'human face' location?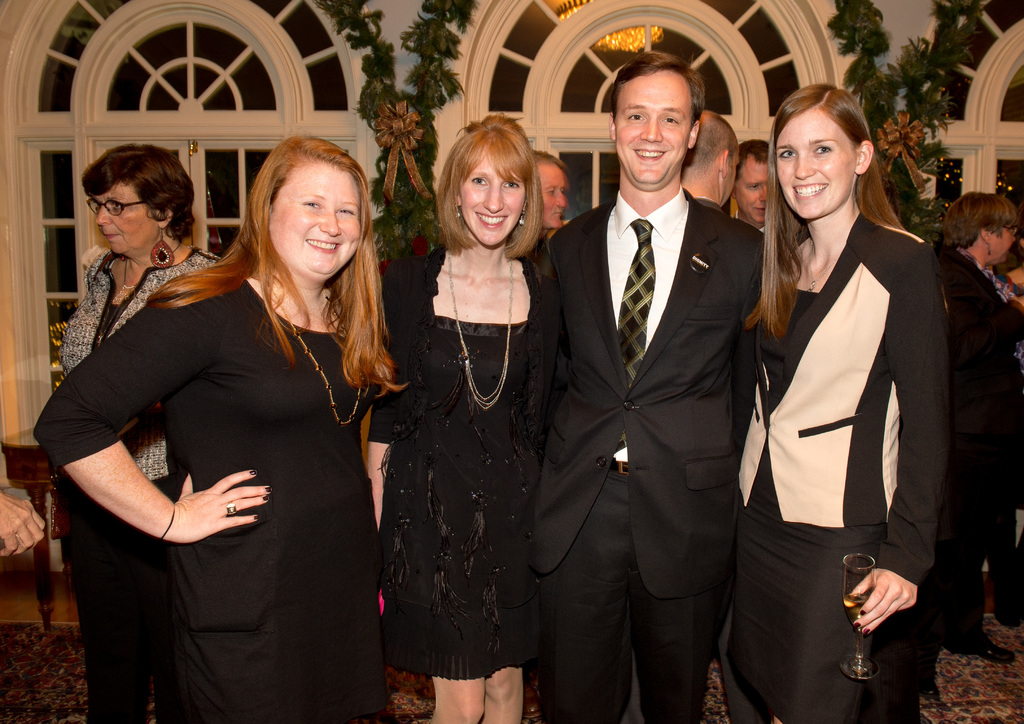
x1=991 y1=220 x2=1012 y2=270
